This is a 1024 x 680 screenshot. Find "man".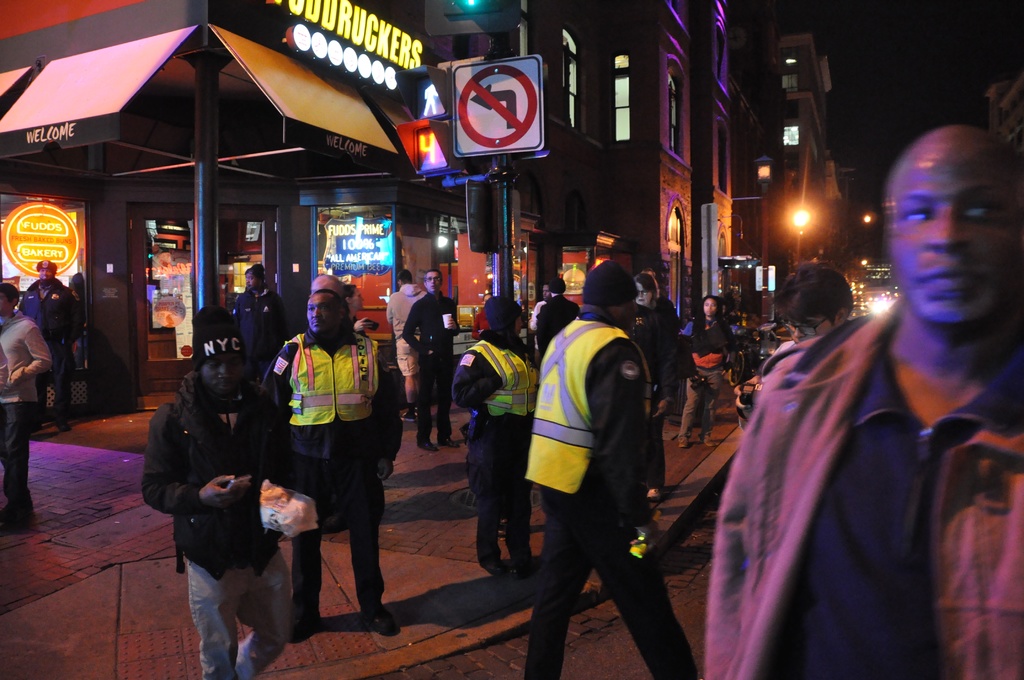
Bounding box: {"left": 406, "top": 266, "right": 460, "bottom": 458}.
